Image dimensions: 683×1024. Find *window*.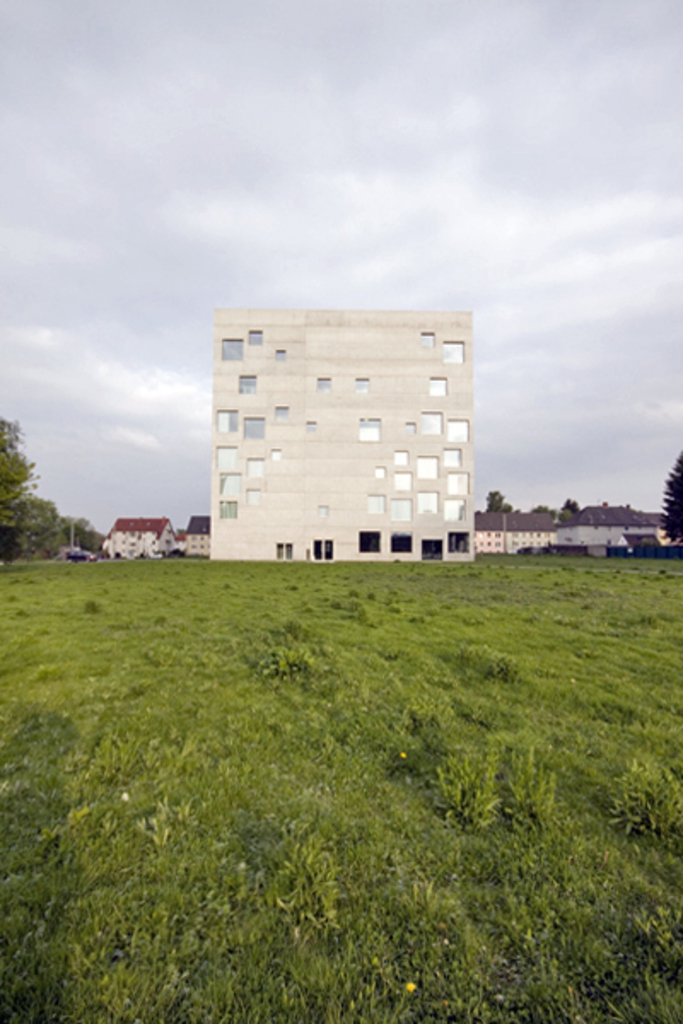
(x1=357, y1=416, x2=379, y2=440).
